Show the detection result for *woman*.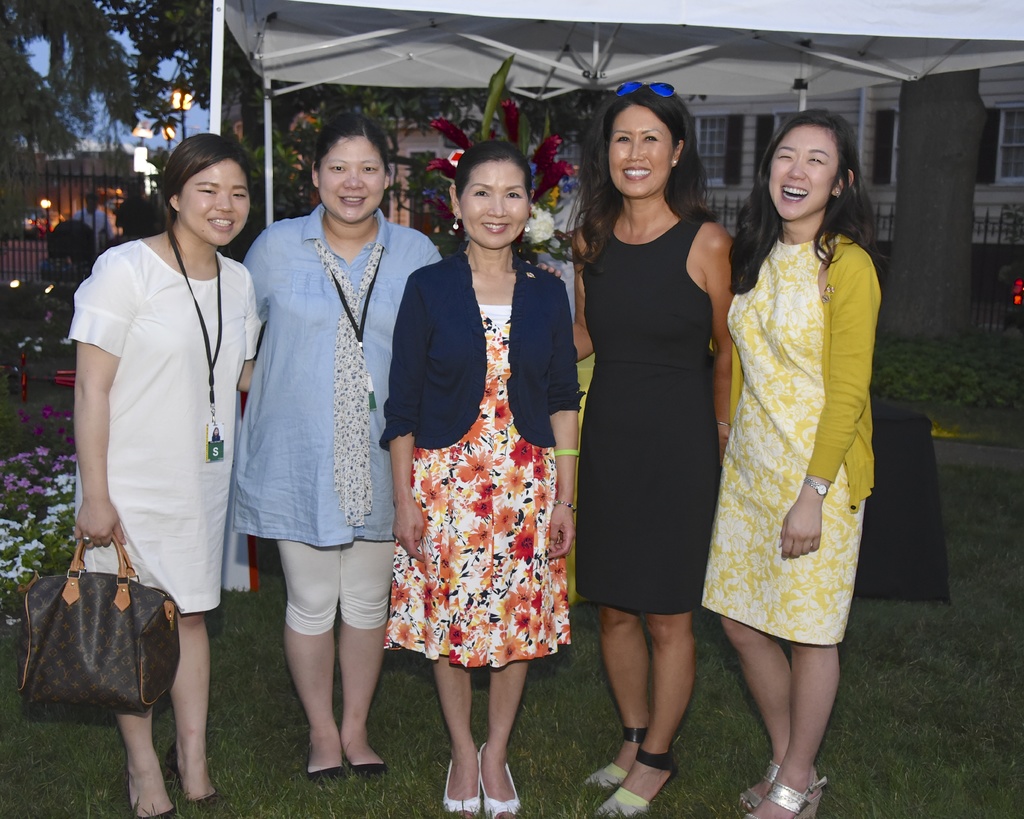
Rect(694, 108, 896, 759).
